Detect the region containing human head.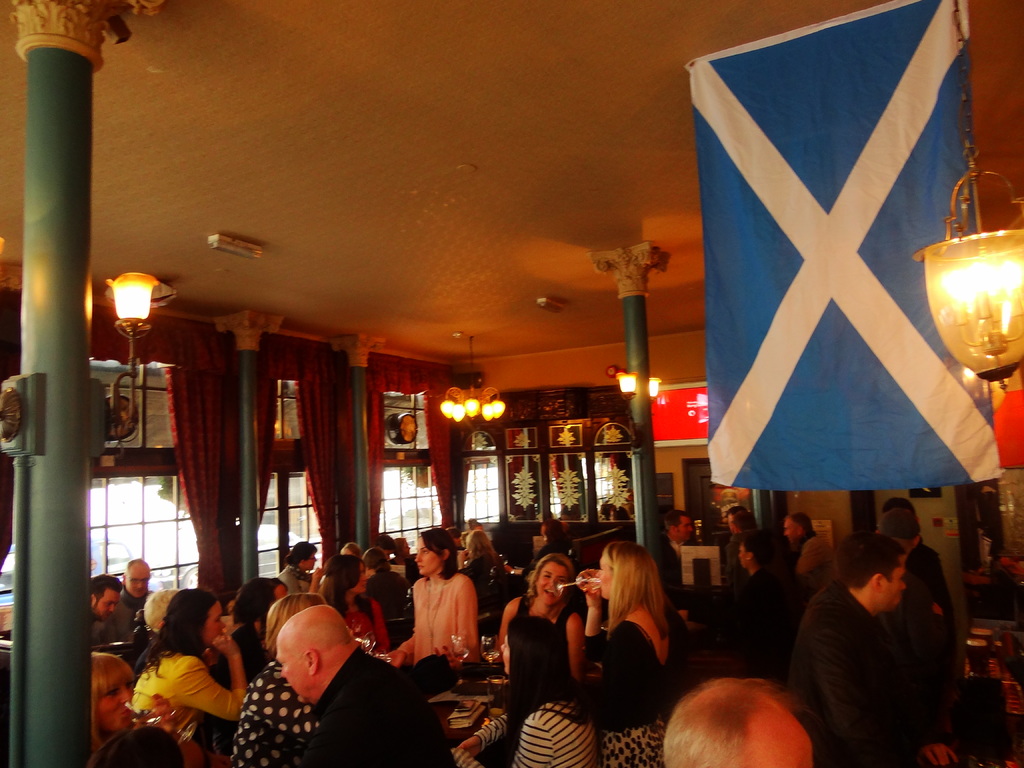
664:509:693:539.
